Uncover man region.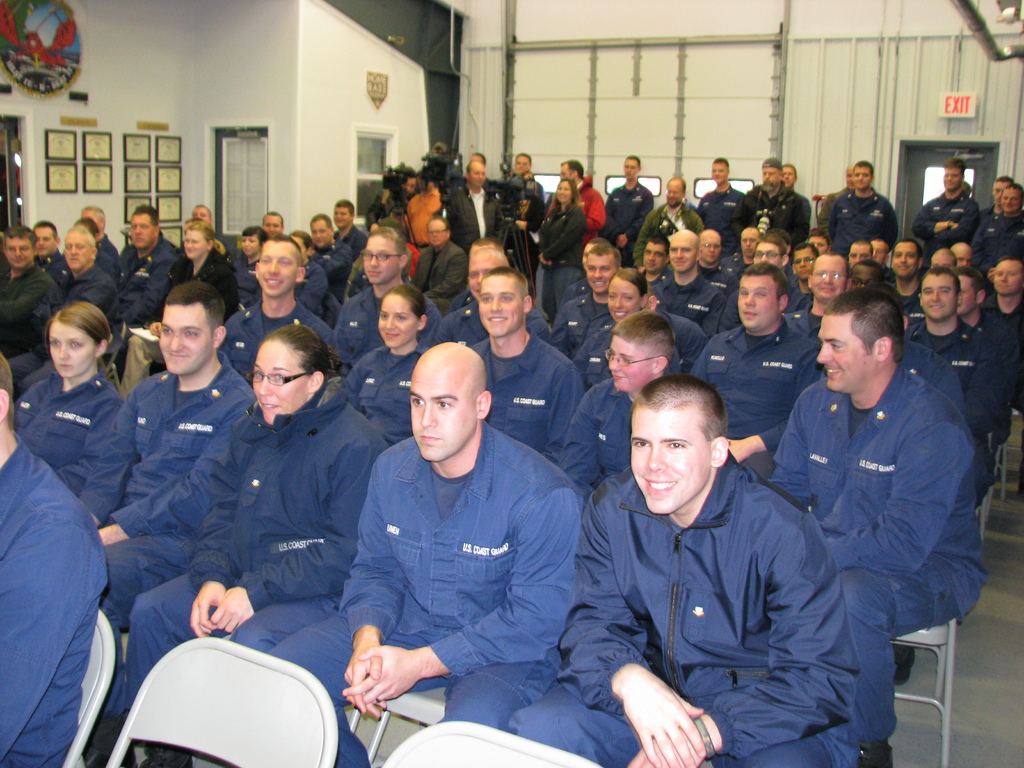
Uncovered: locate(691, 262, 833, 485).
